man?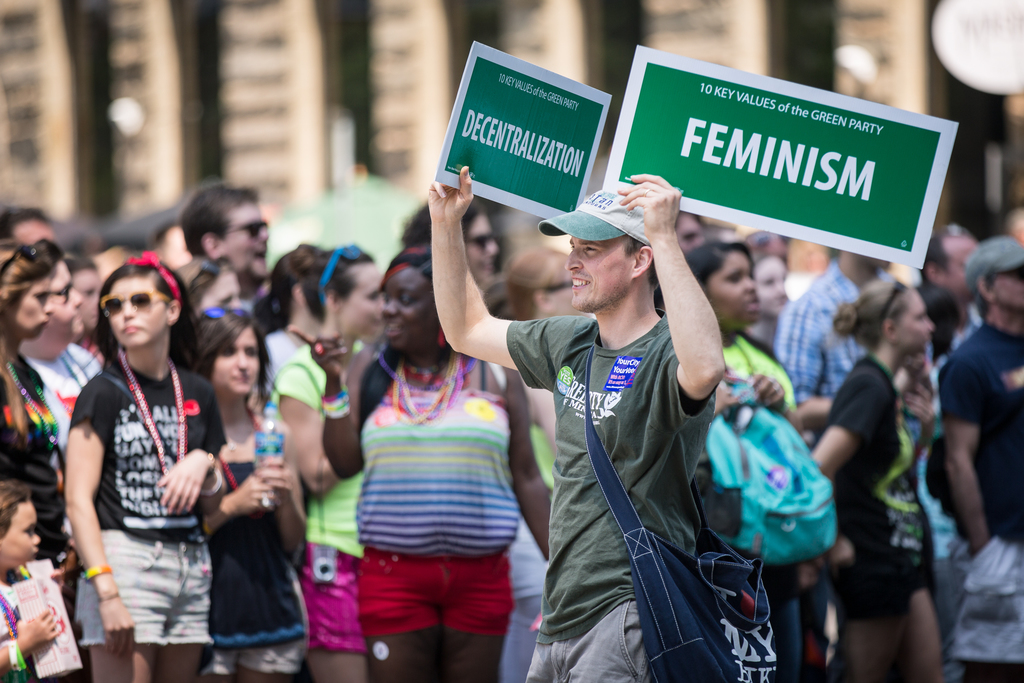
<region>431, 169, 730, 682</region>
